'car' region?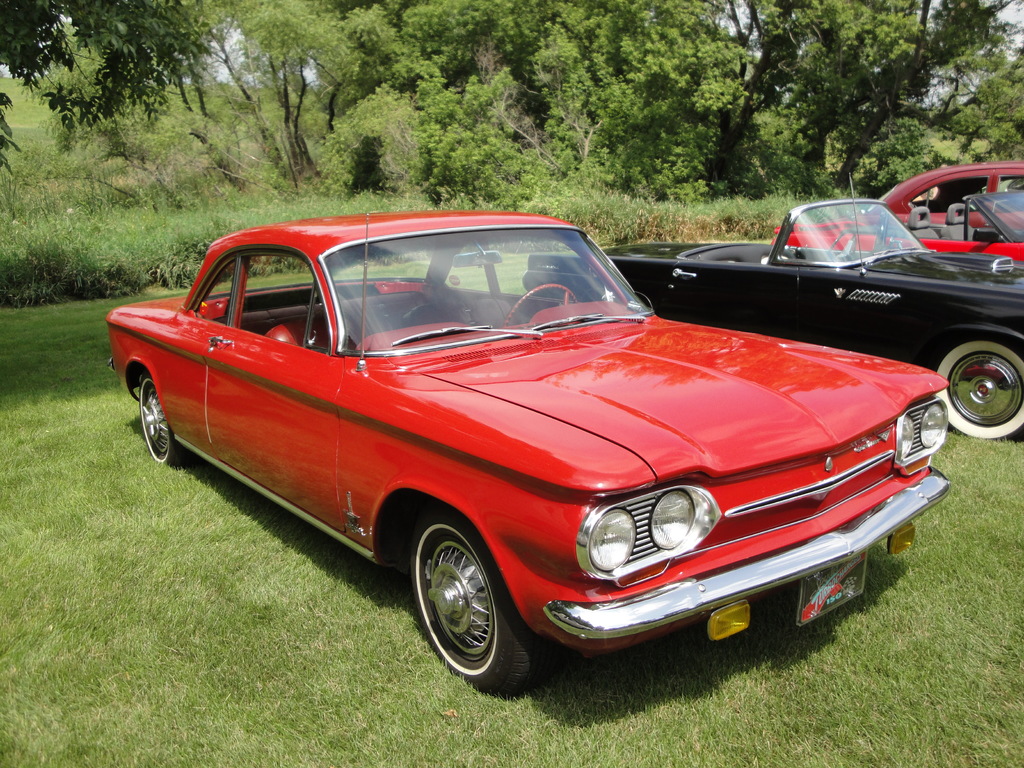
{"x1": 521, "y1": 175, "x2": 1023, "y2": 440}
